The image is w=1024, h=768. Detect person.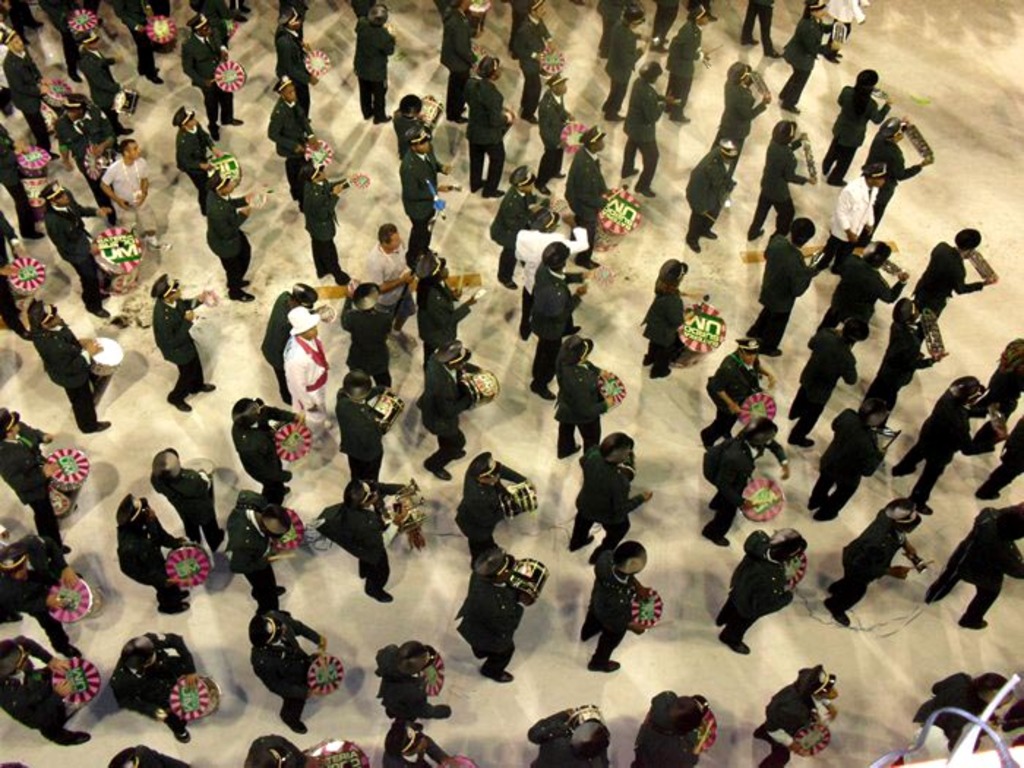
Detection: bbox=[449, 446, 535, 554].
